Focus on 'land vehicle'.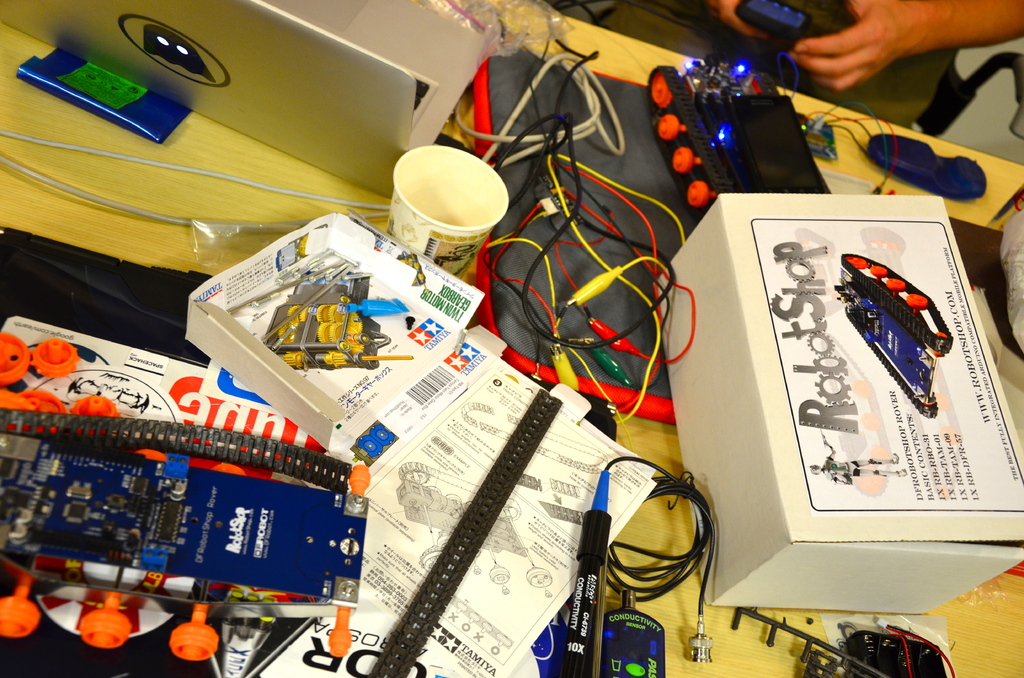
Focused at 834,254,952,418.
